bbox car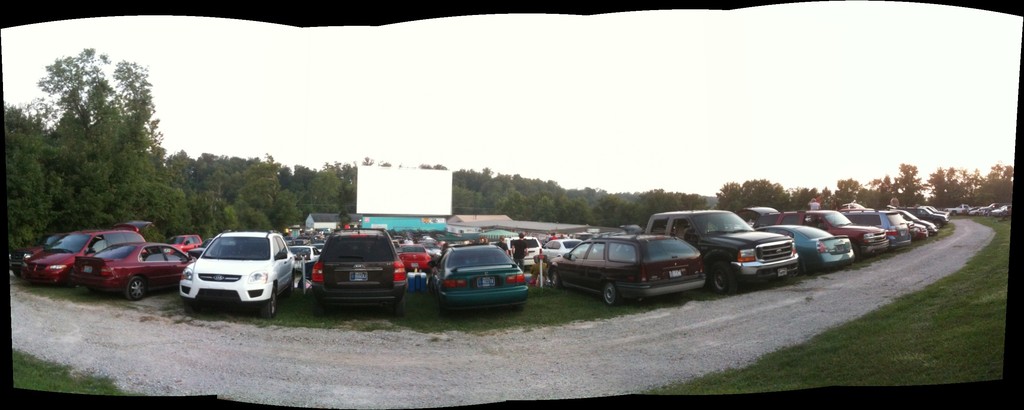
box=[645, 206, 798, 290]
